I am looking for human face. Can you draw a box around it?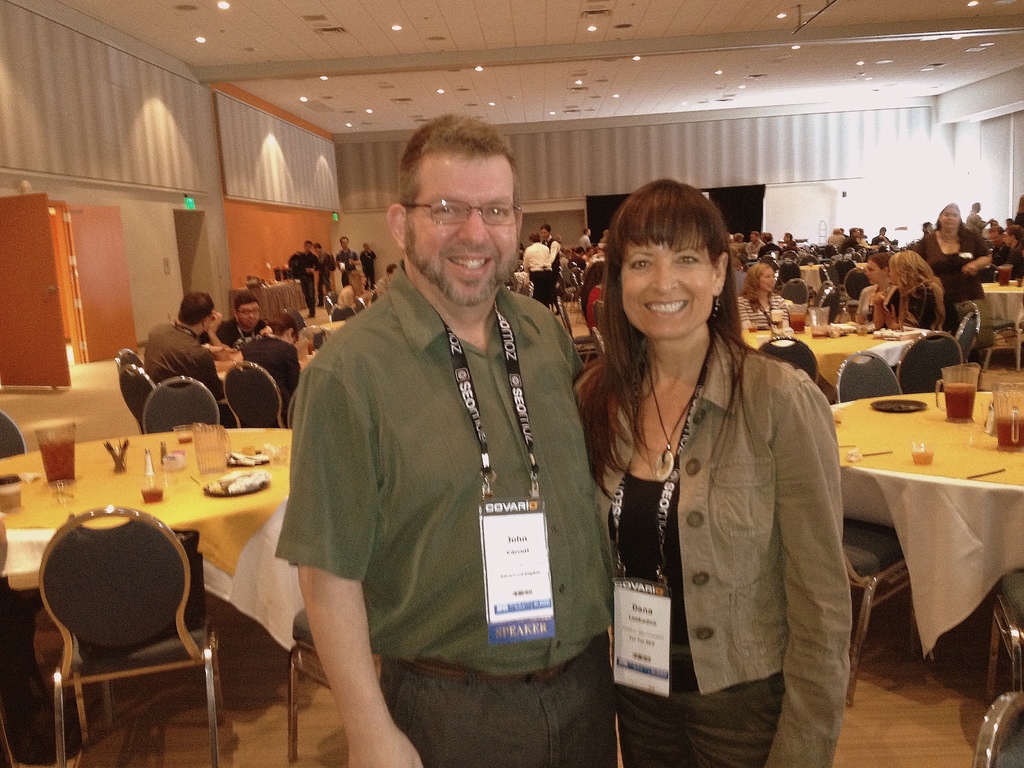
Sure, the bounding box is (x1=939, y1=207, x2=960, y2=230).
